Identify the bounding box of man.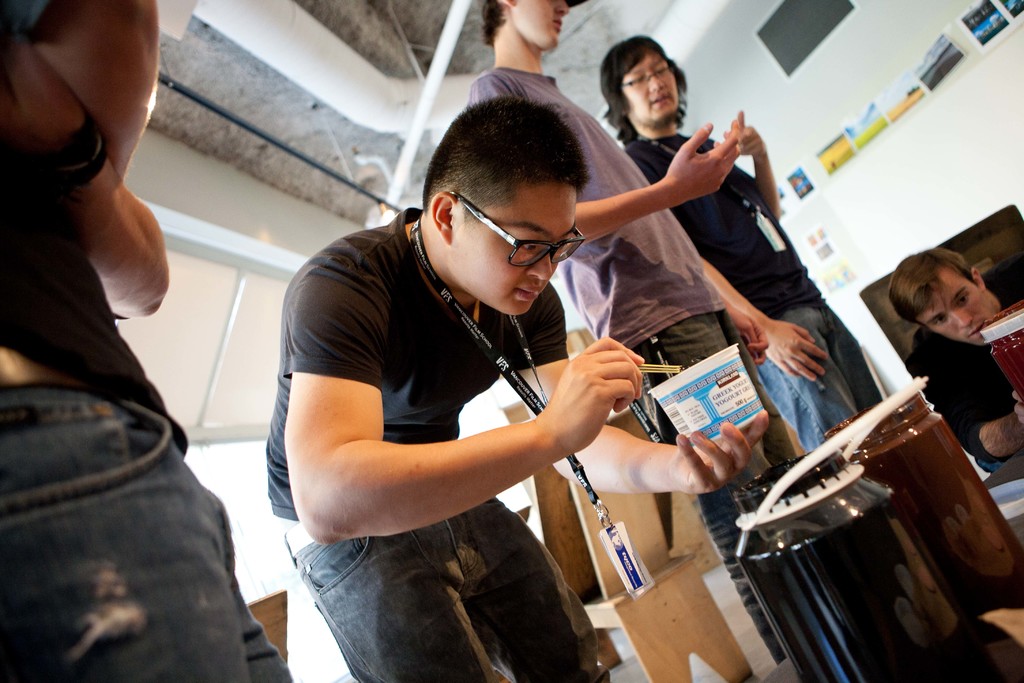
(0,0,295,682).
